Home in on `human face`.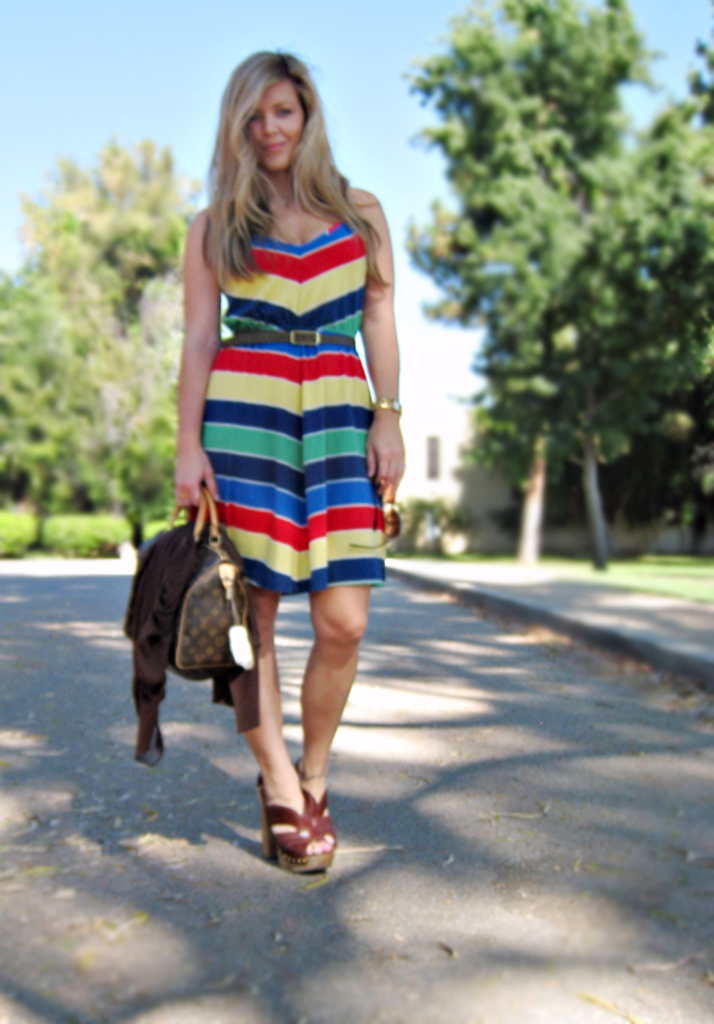
Homed in at {"x1": 245, "y1": 90, "x2": 307, "y2": 173}.
